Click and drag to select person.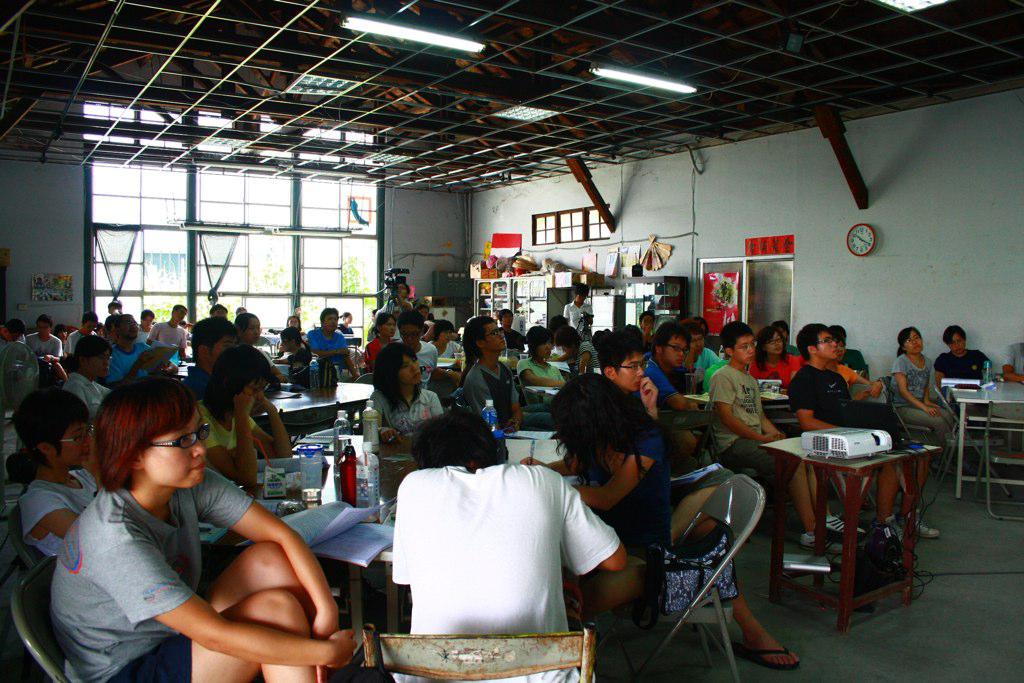
Selection: bbox=[510, 368, 671, 647].
